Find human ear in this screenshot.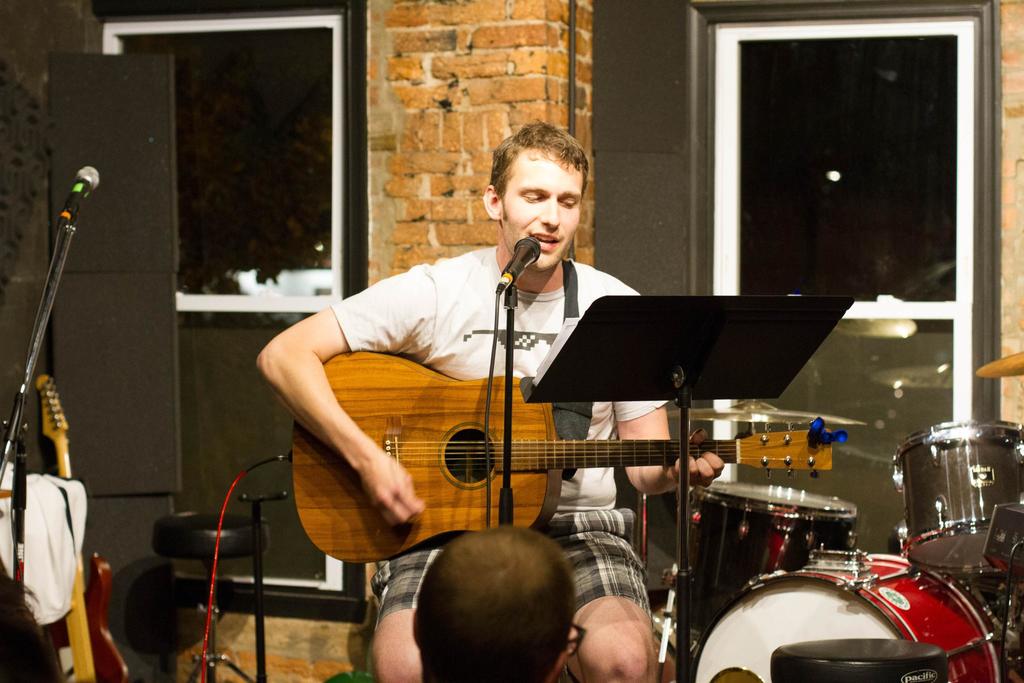
The bounding box for human ear is 485/185/499/218.
